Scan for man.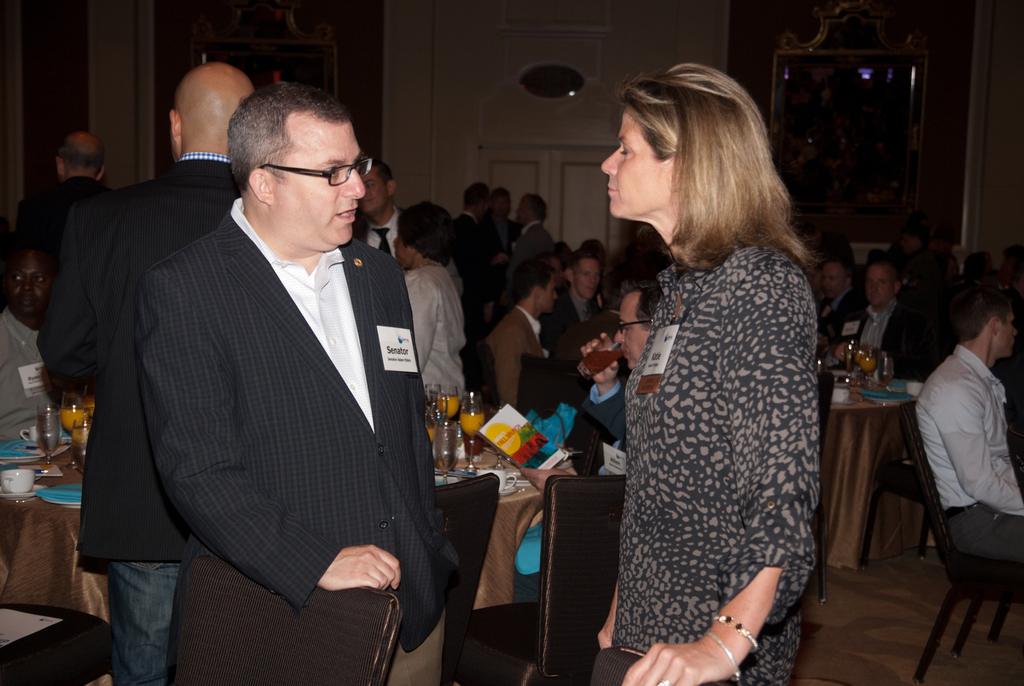
Scan result: <box>0,243,54,439</box>.
